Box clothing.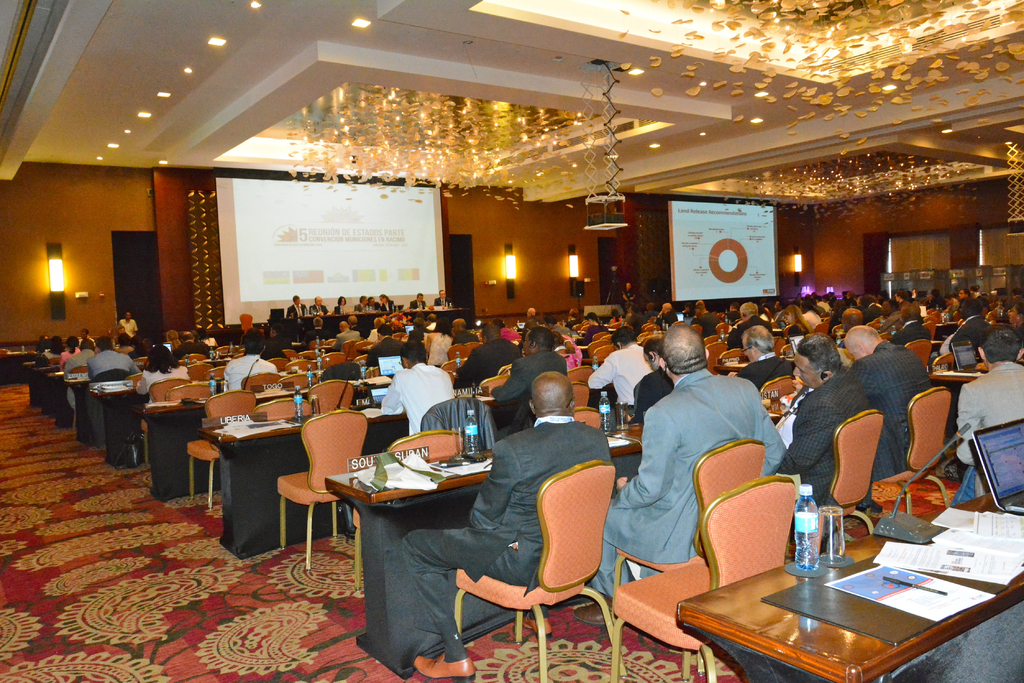
<box>848,340,932,483</box>.
